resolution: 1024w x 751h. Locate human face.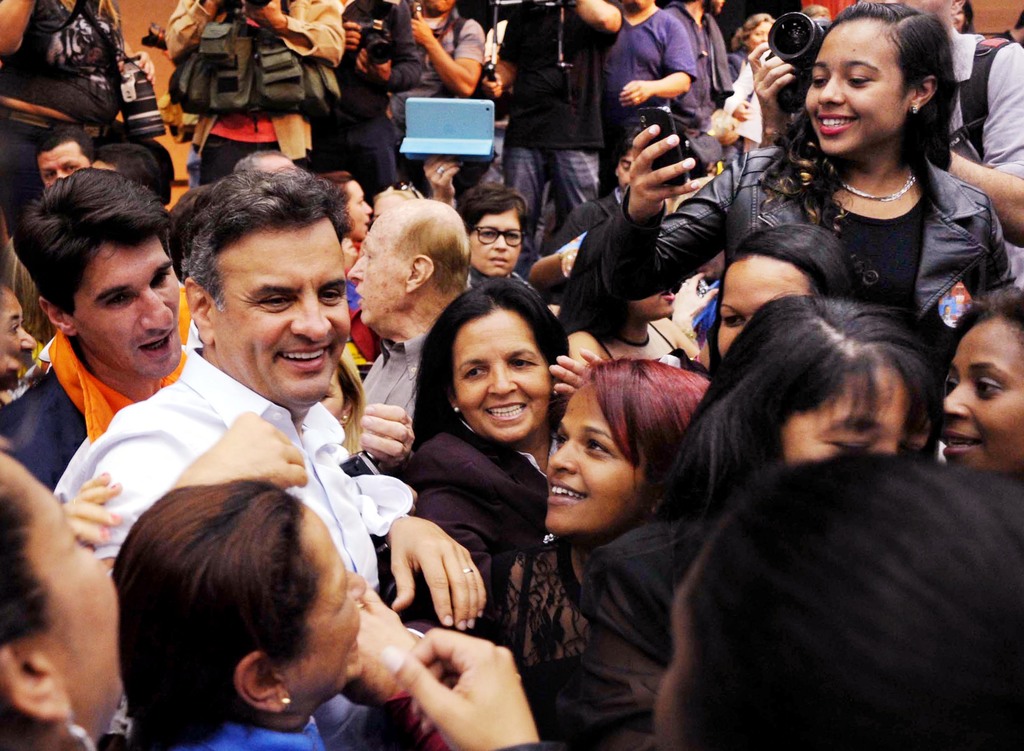
box=[931, 302, 1023, 478].
